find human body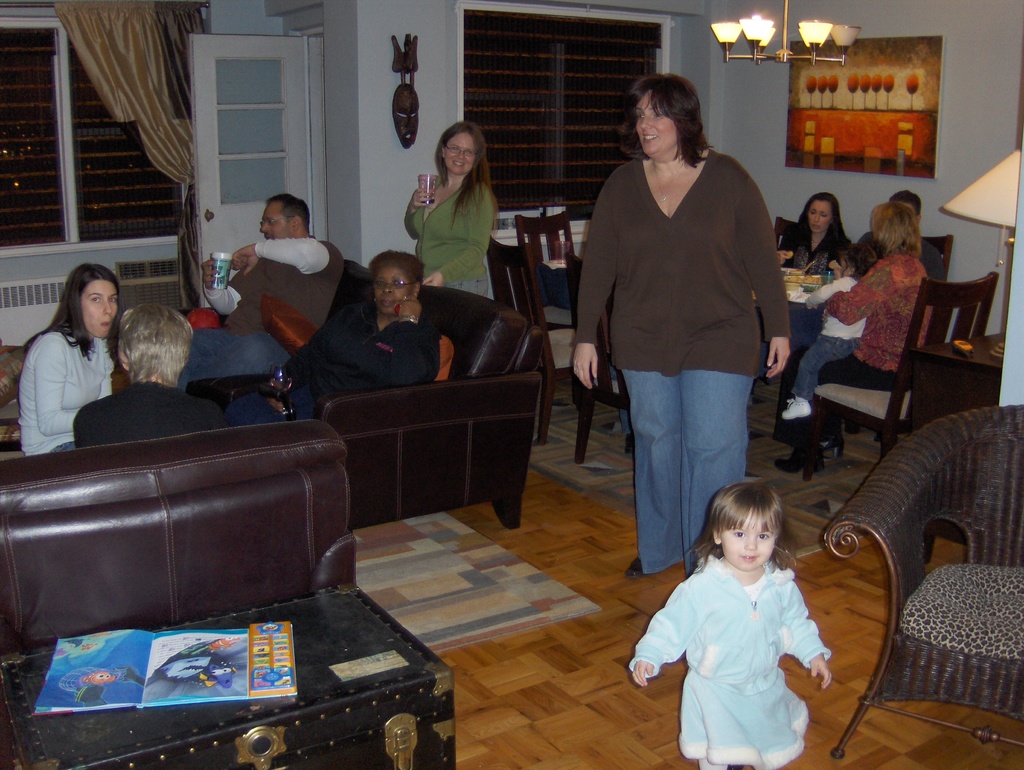
<region>68, 298, 252, 449</region>
